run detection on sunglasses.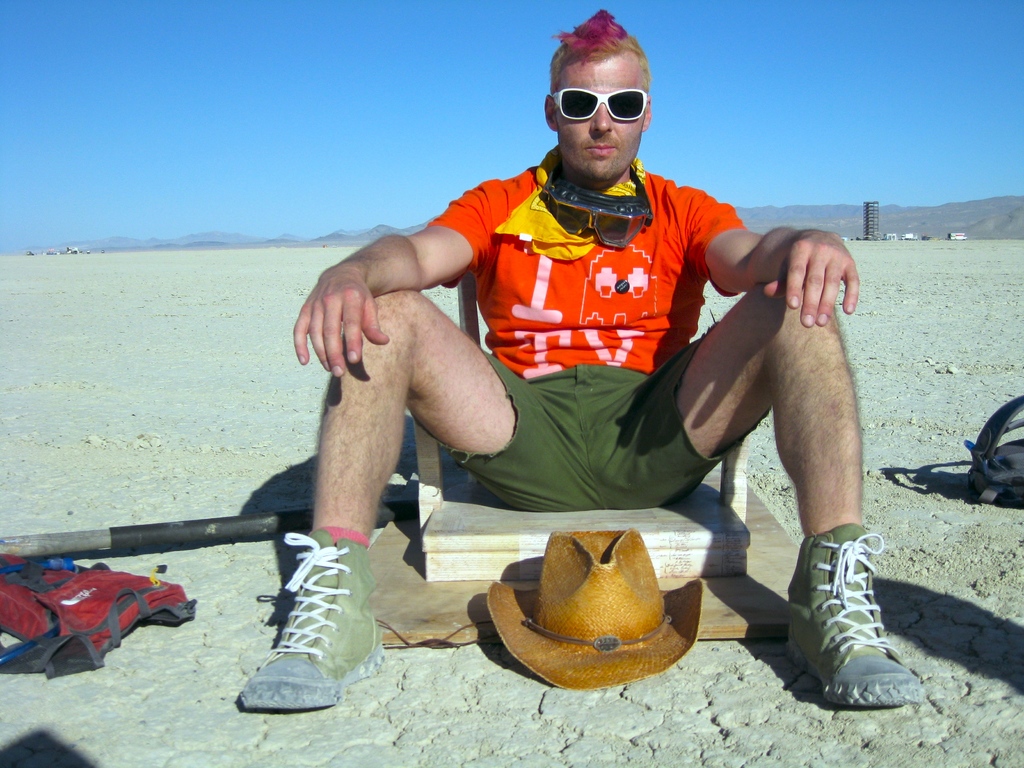
Result: Rect(555, 84, 650, 123).
